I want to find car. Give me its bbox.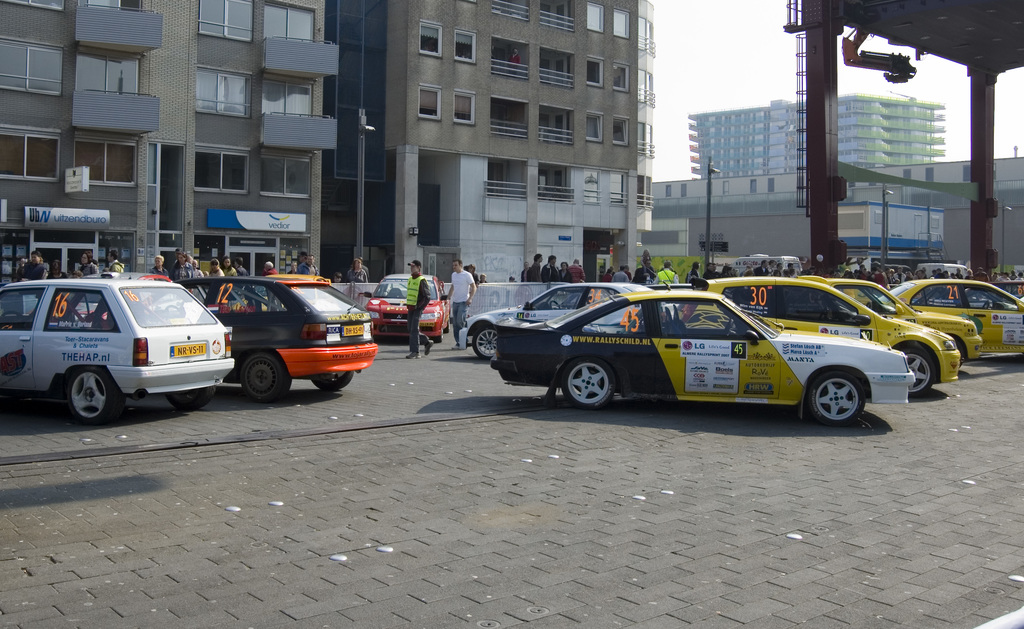
BBox(799, 277, 985, 368).
